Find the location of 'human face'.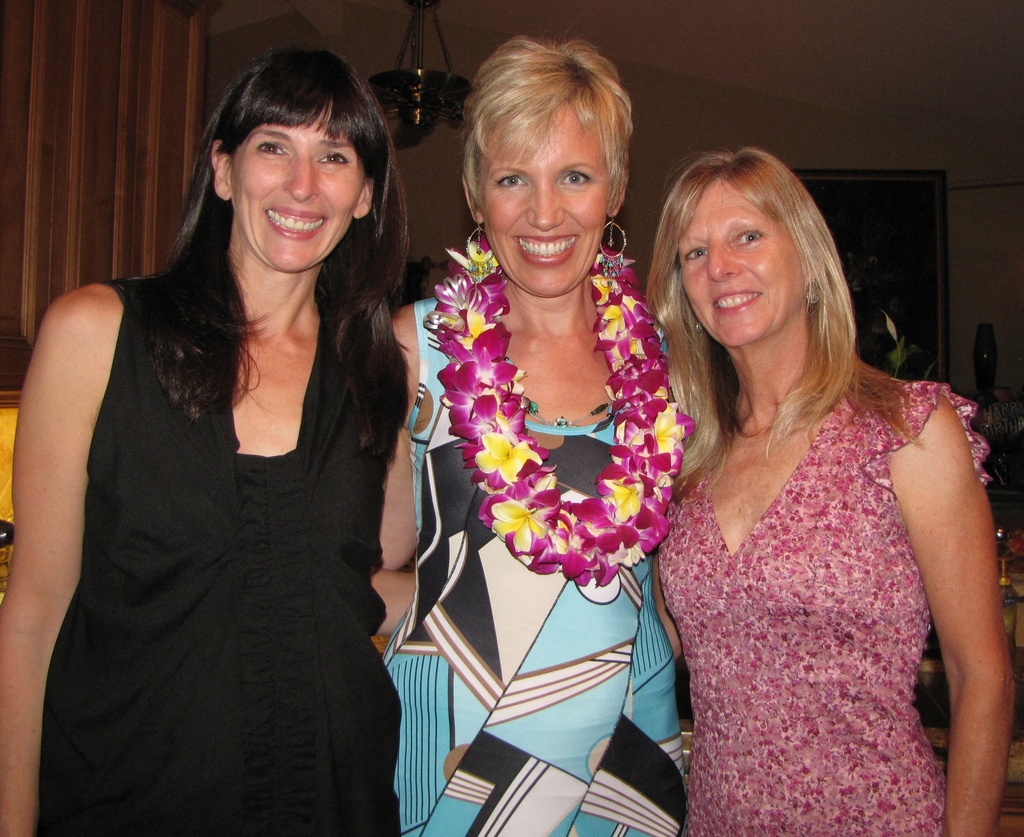
Location: {"x1": 231, "y1": 100, "x2": 366, "y2": 270}.
